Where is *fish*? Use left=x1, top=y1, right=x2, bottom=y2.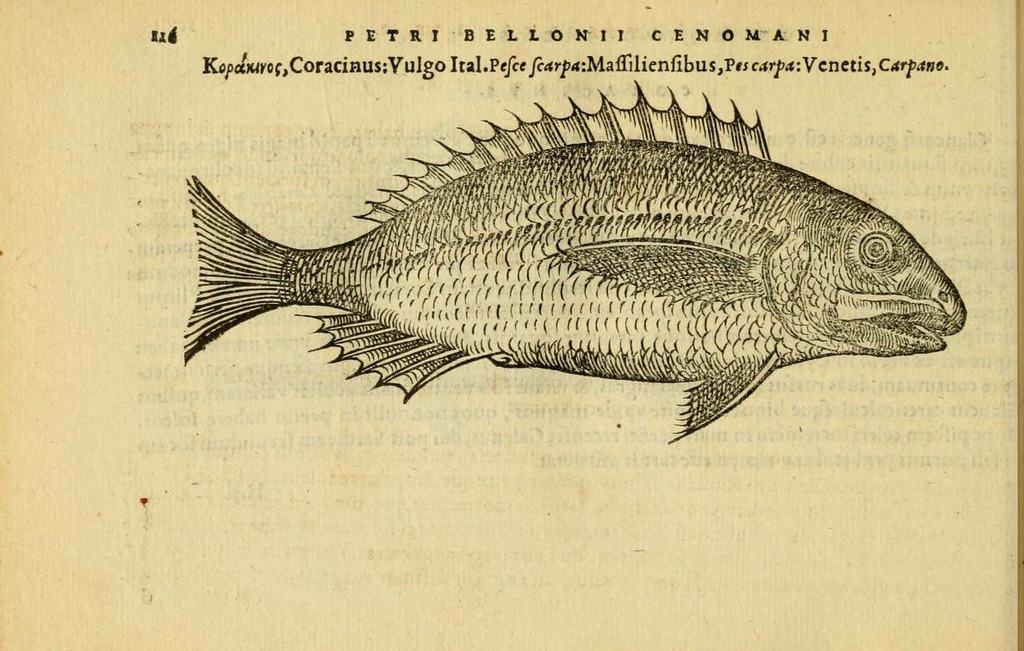
left=177, top=84, right=965, bottom=442.
